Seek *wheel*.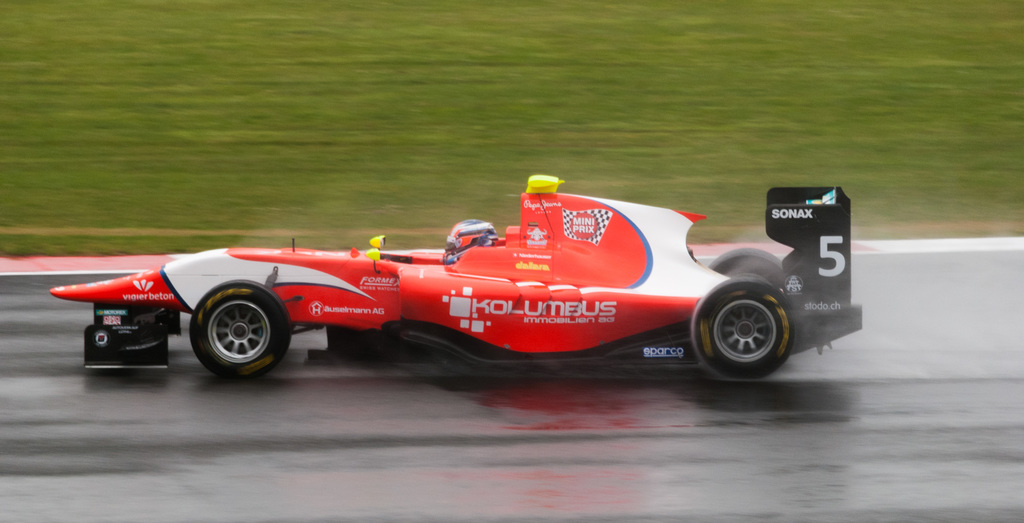
bbox=[188, 280, 291, 379].
